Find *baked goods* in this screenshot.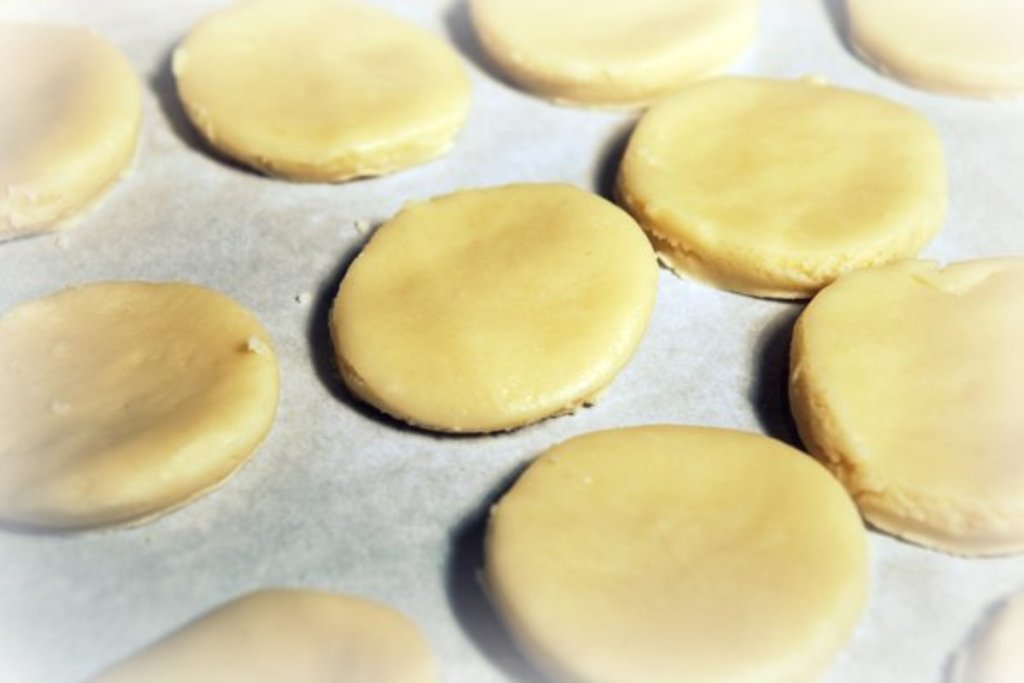
The bounding box for *baked goods* is BBox(0, 10, 145, 239).
